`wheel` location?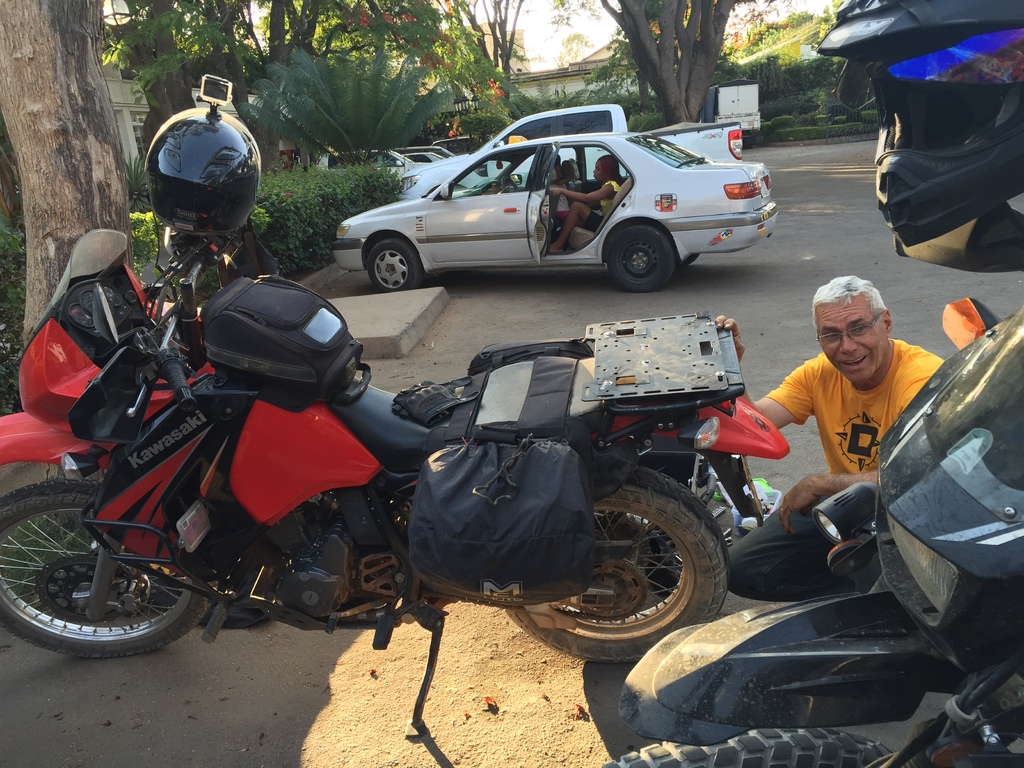
[360, 238, 420, 285]
